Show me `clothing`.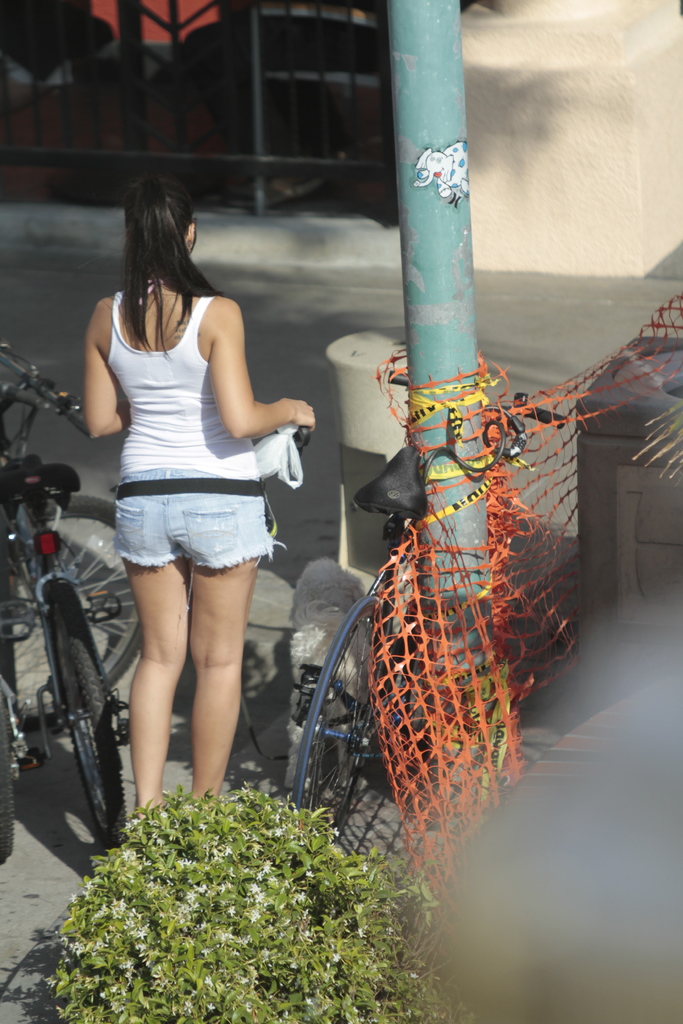
`clothing` is here: bbox(90, 248, 272, 550).
